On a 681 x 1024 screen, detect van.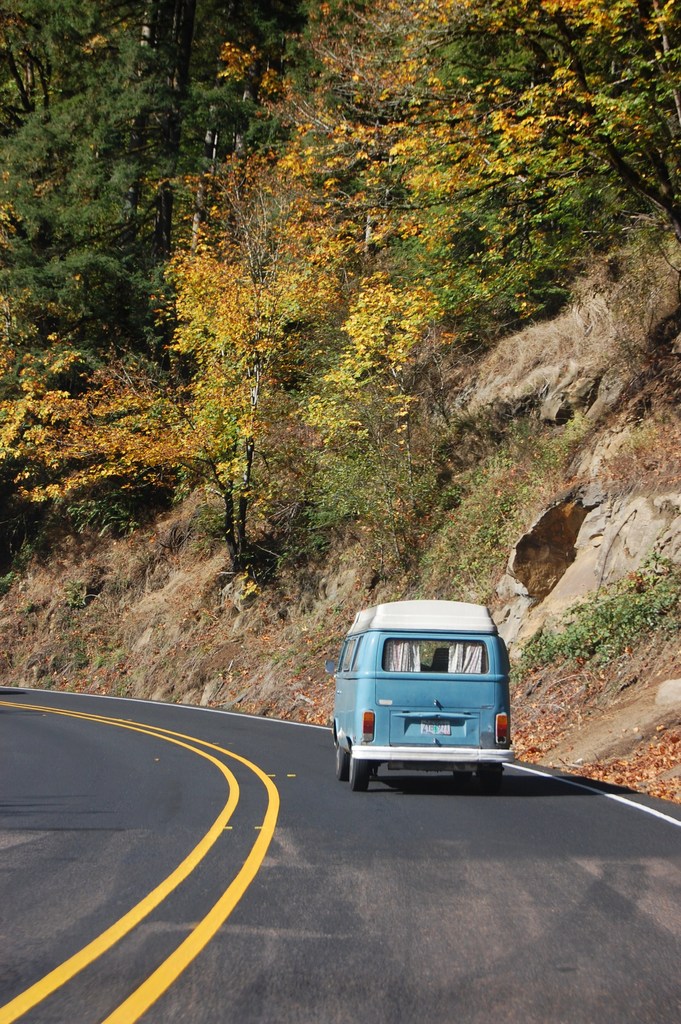
x1=326 y1=599 x2=516 y2=793.
